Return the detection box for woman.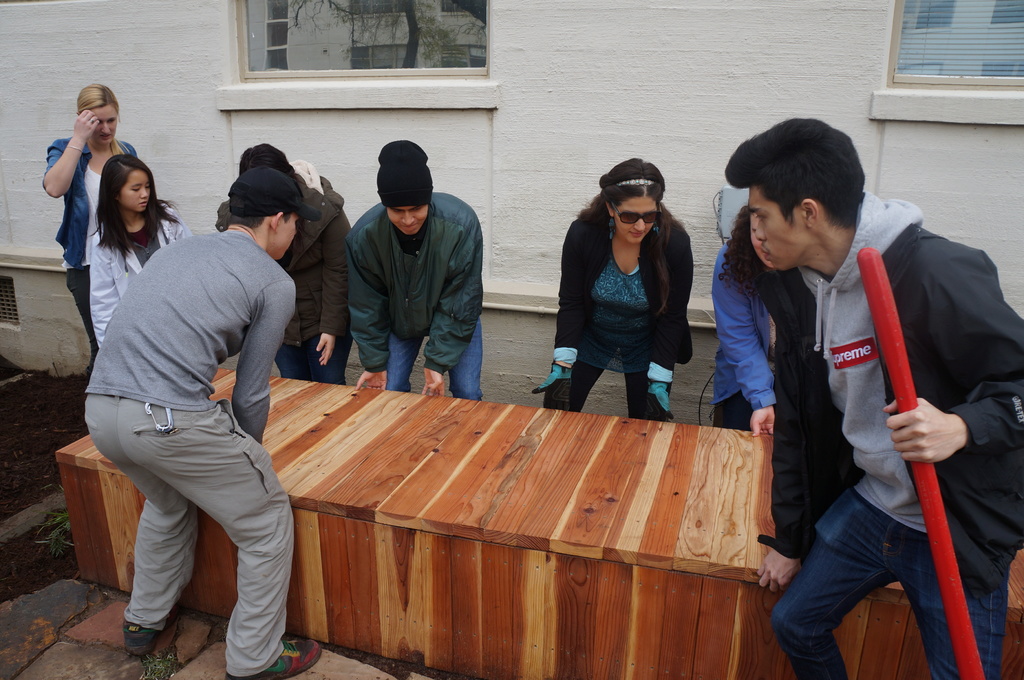
region(548, 161, 719, 425).
